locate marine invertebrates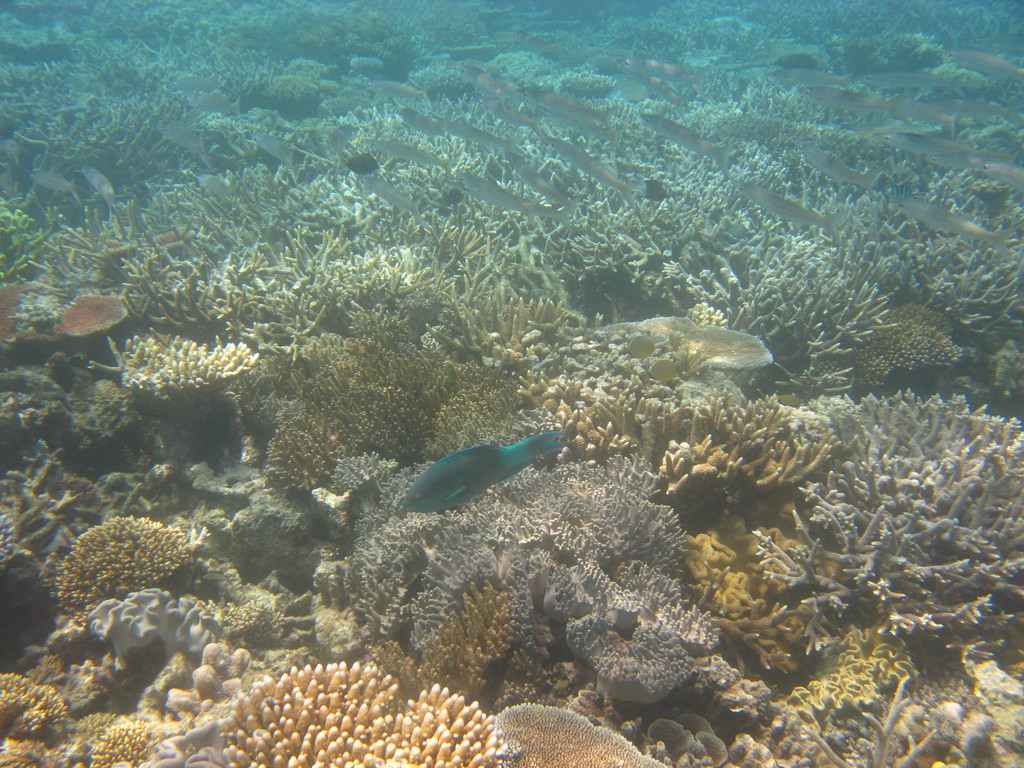
select_region(650, 431, 741, 509)
